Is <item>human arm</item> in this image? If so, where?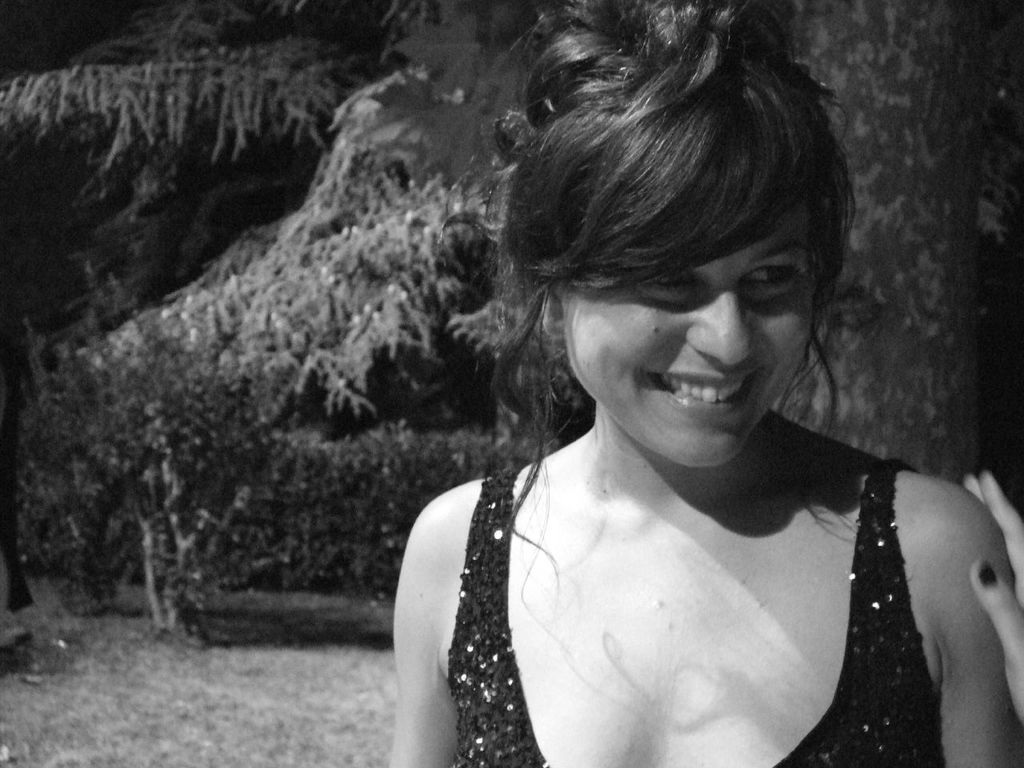
Yes, at (962,469,1021,719).
